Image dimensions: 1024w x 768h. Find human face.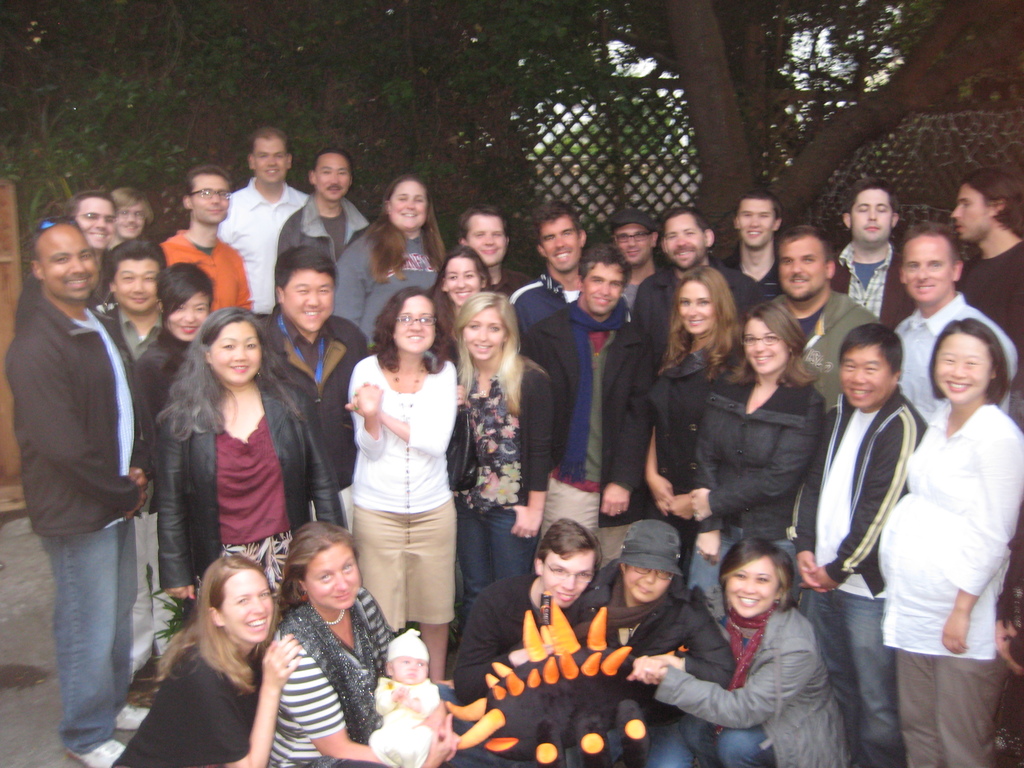
x1=252 y1=135 x2=284 y2=183.
